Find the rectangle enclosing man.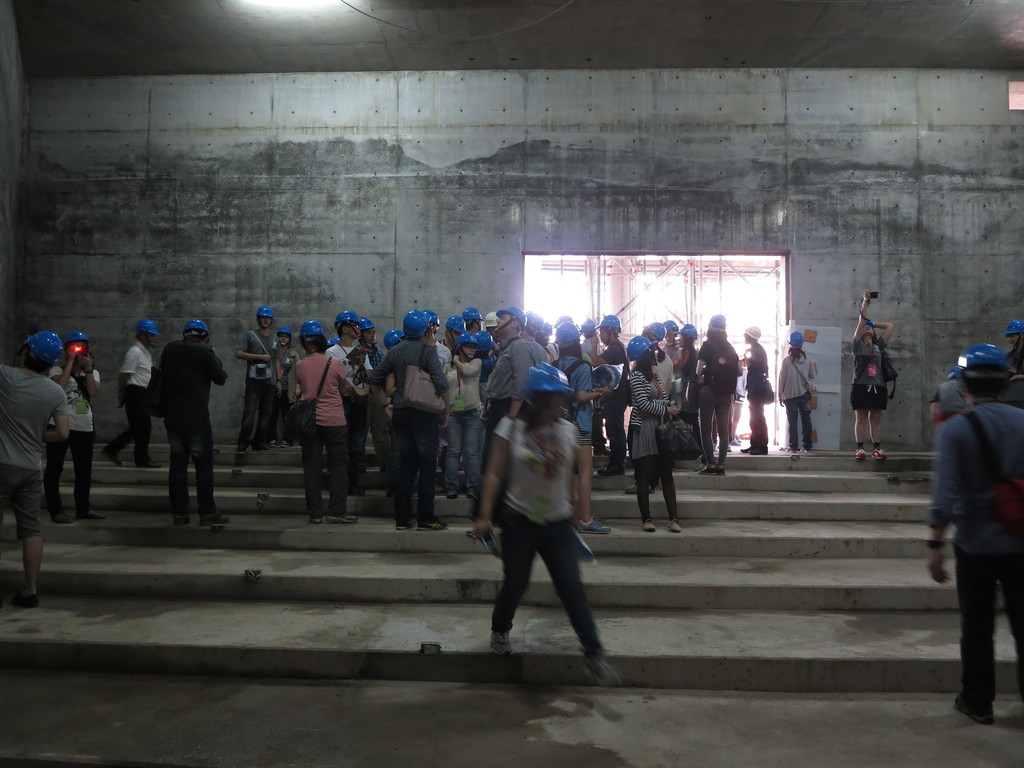
[left=421, top=307, right=451, bottom=373].
